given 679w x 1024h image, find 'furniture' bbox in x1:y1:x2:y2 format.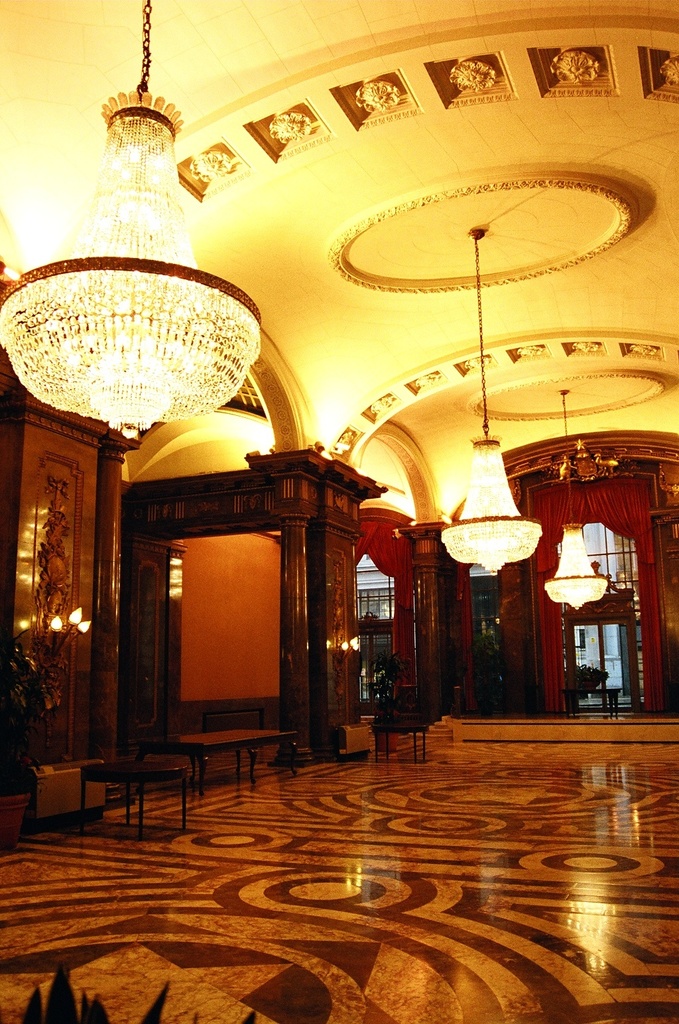
556:686:623:719.
